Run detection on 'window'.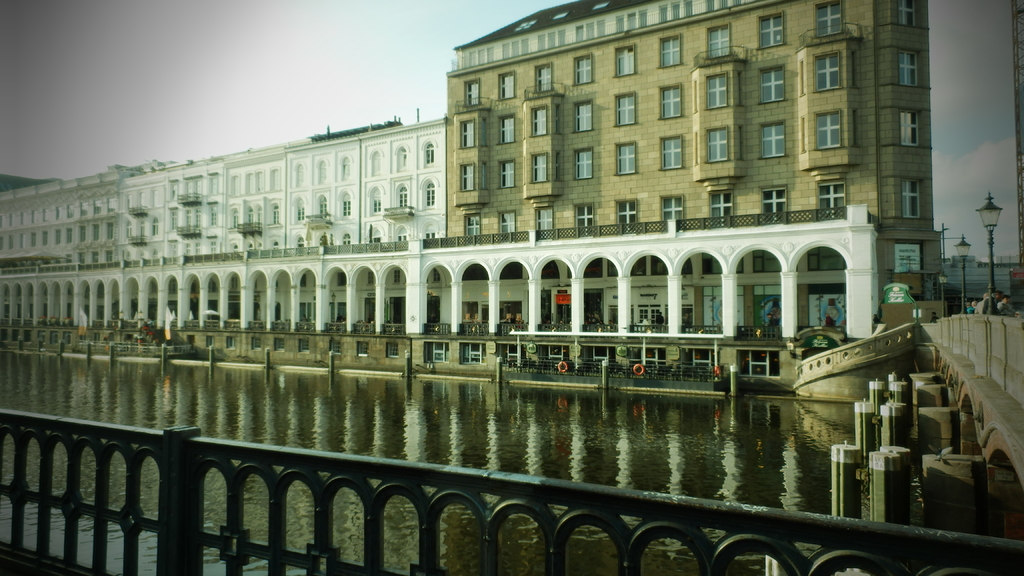
Result: l=317, t=234, r=328, b=246.
